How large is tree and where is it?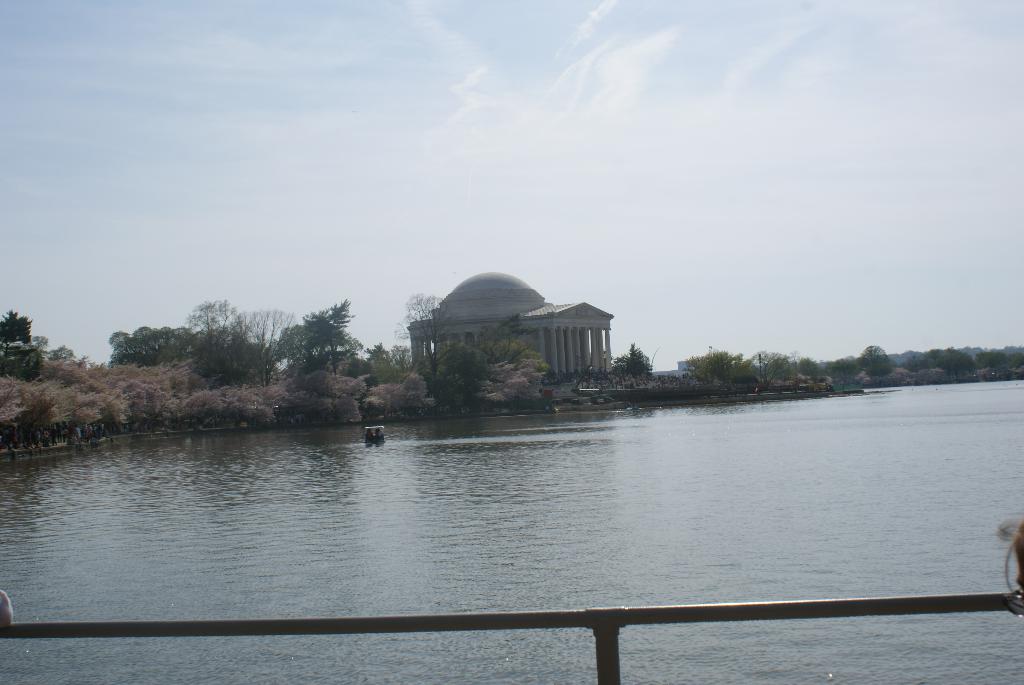
Bounding box: bbox=[402, 289, 460, 389].
